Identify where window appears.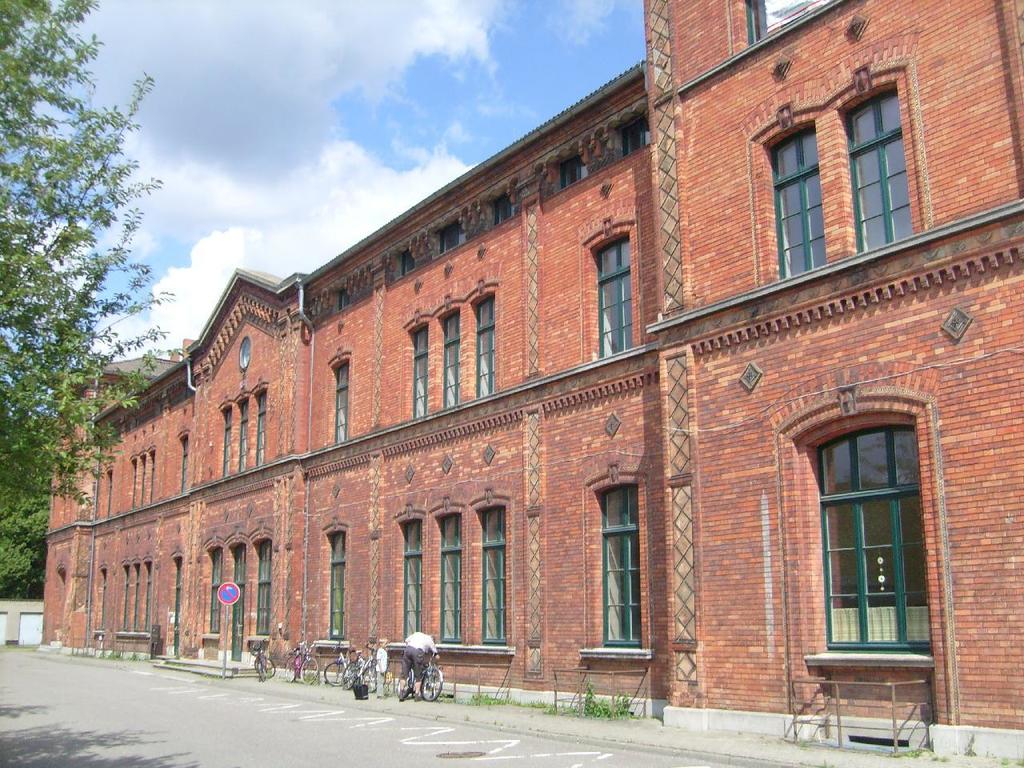
Appears at <bbox>438, 514, 461, 646</bbox>.
